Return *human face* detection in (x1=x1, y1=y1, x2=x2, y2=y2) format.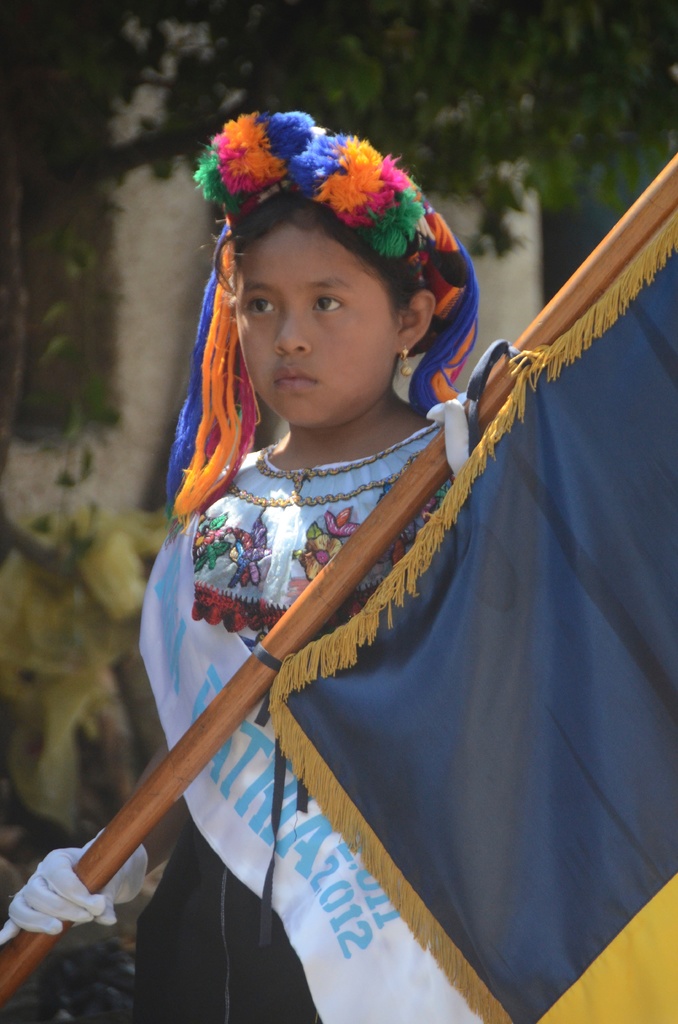
(x1=236, y1=225, x2=395, y2=419).
